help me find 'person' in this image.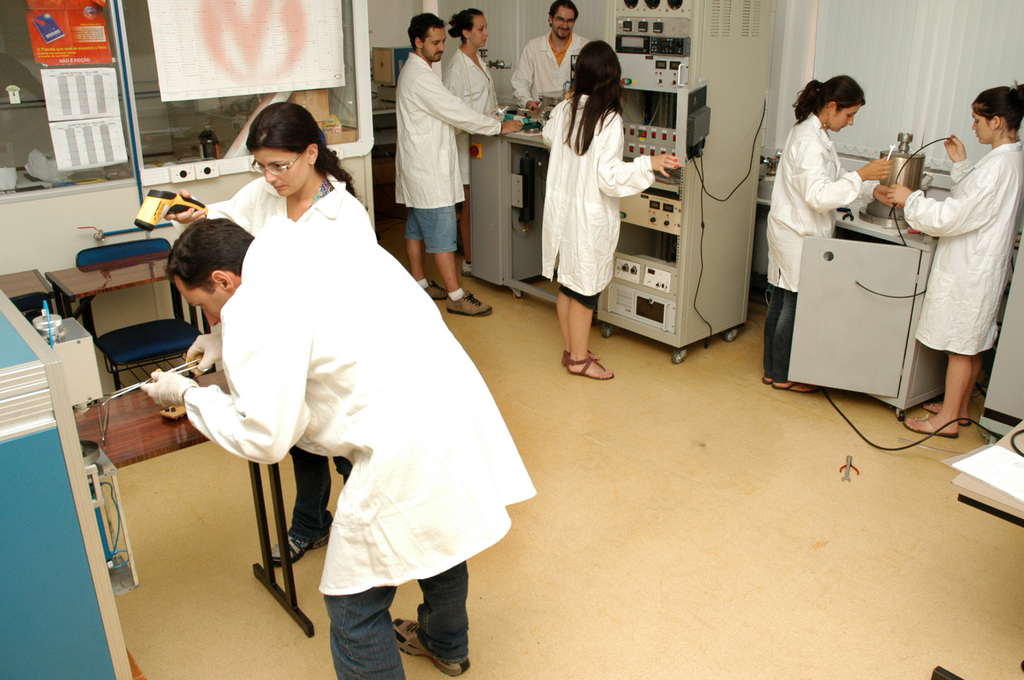
Found it: [389,12,525,319].
